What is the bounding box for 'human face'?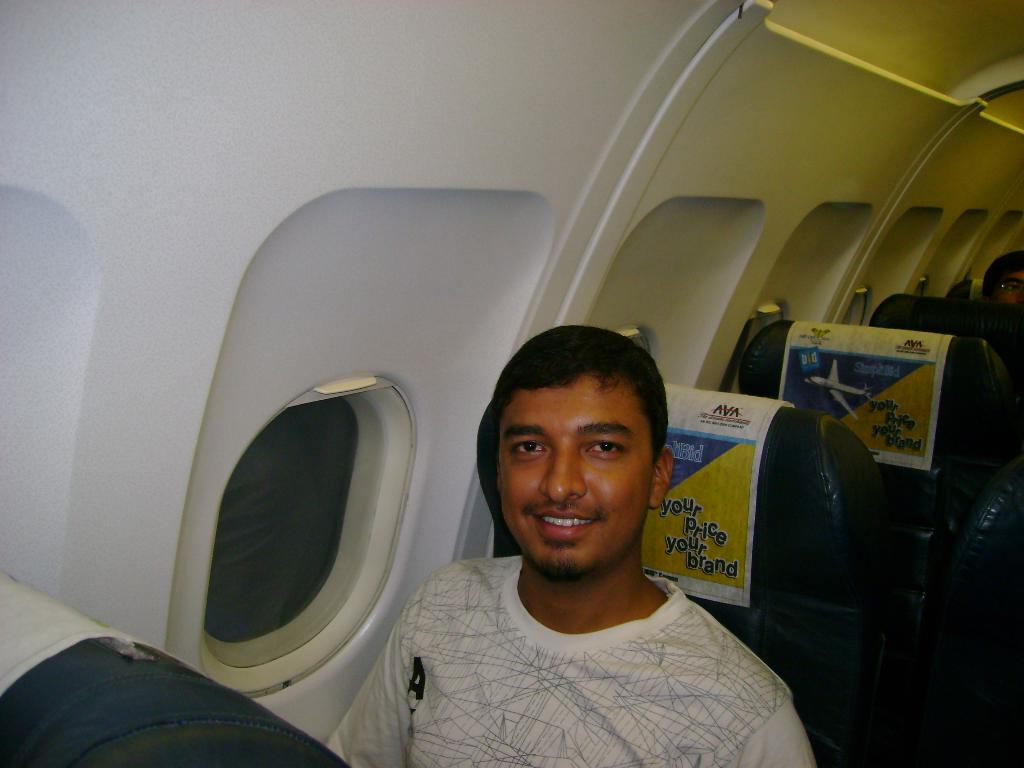
[left=498, top=377, right=654, bottom=577].
